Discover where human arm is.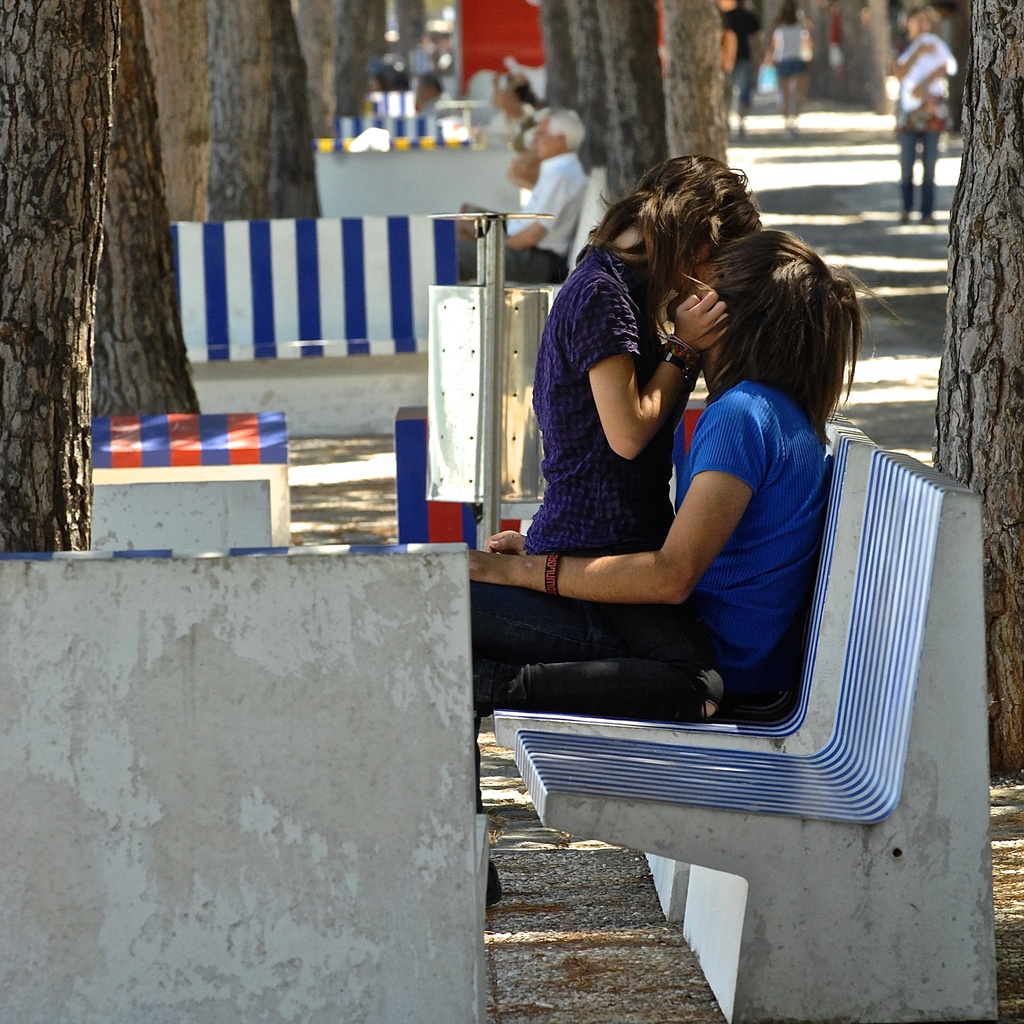
Discovered at (left=912, top=49, right=954, bottom=109).
